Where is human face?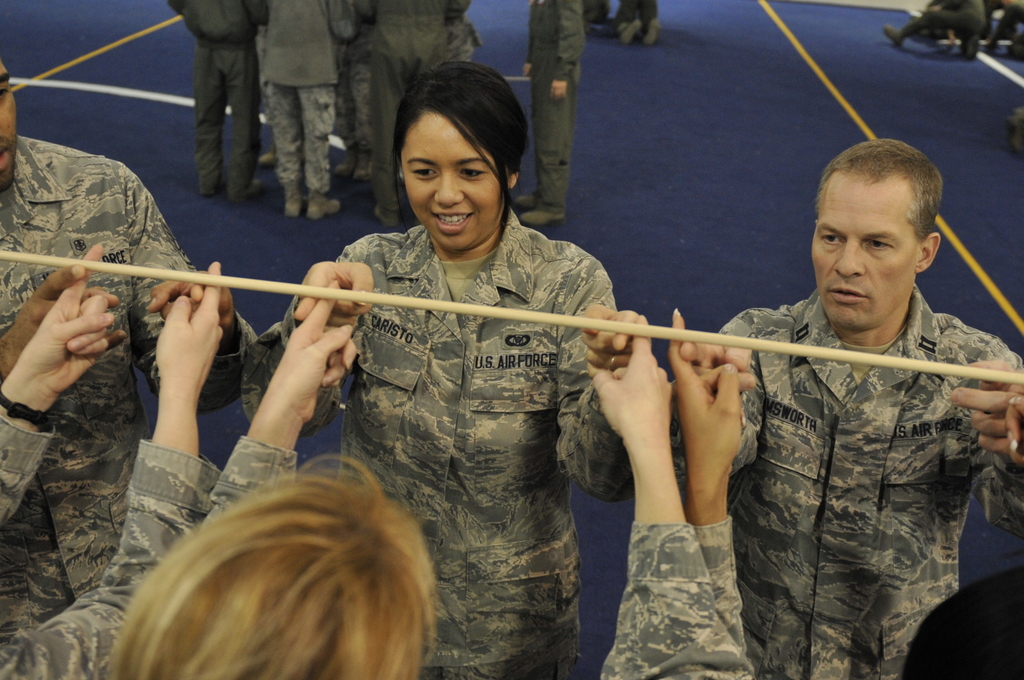
select_region(806, 169, 915, 328).
